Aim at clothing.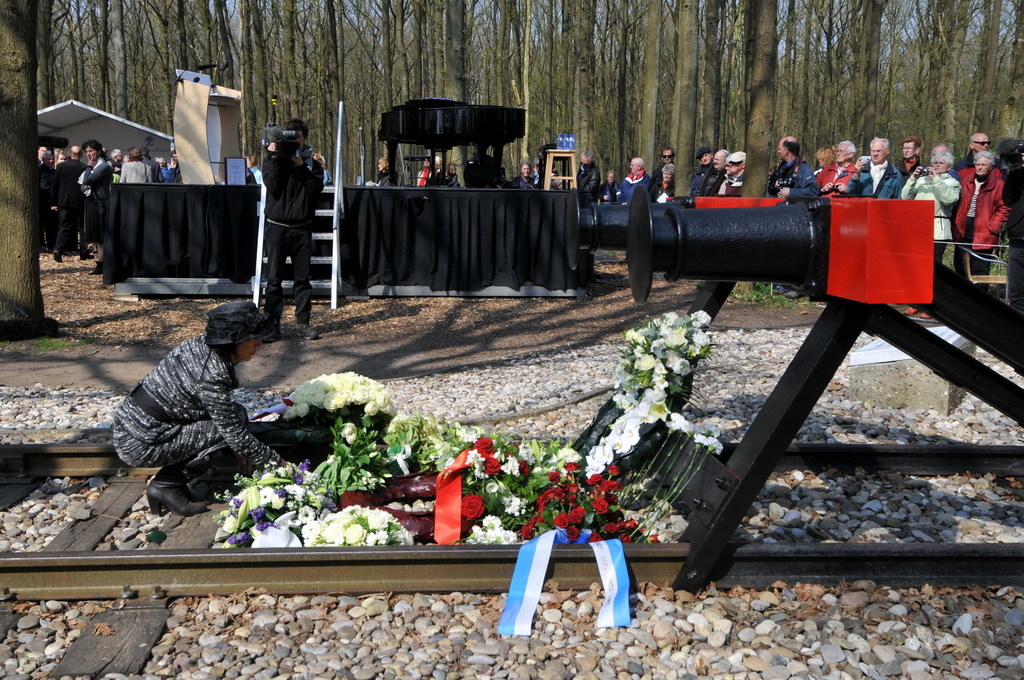
Aimed at (x1=374, y1=162, x2=394, y2=186).
